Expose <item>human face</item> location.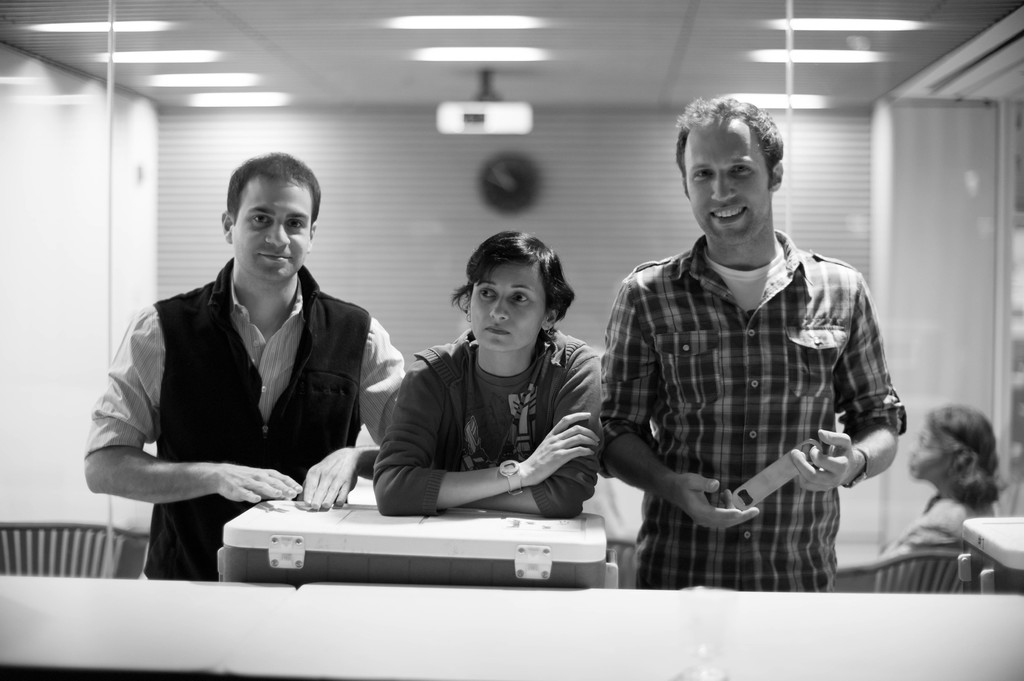
Exposed at left=227, top=172, right=312, bottom=291.
